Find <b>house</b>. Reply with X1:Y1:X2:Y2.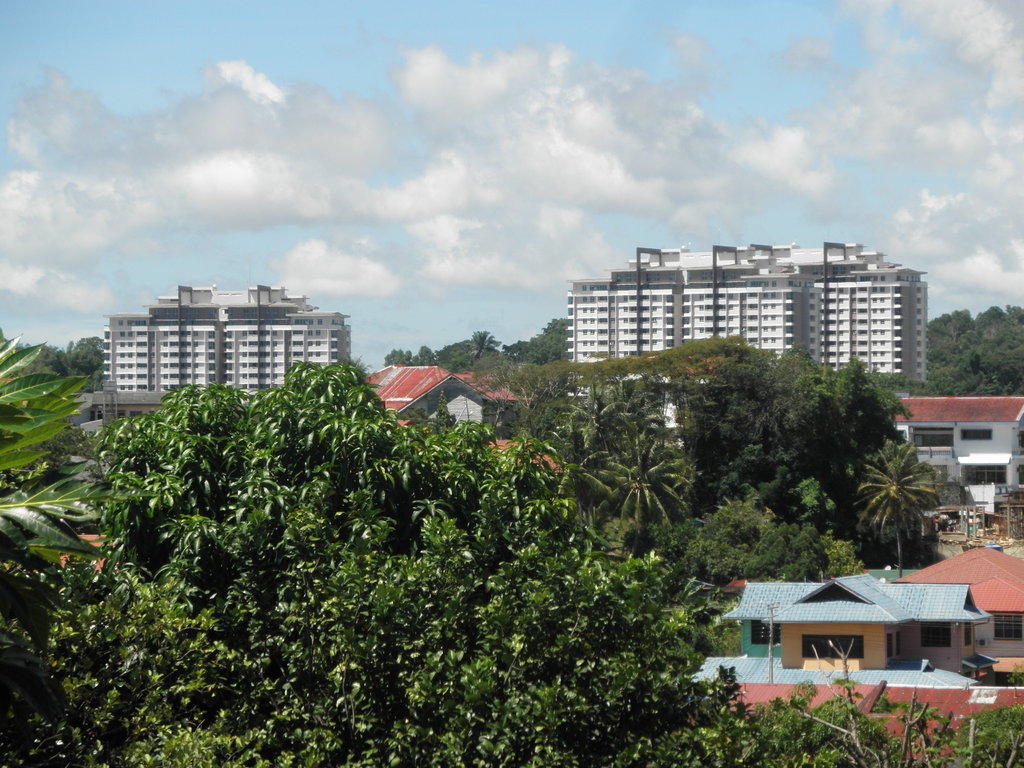
713:566:998:701.
